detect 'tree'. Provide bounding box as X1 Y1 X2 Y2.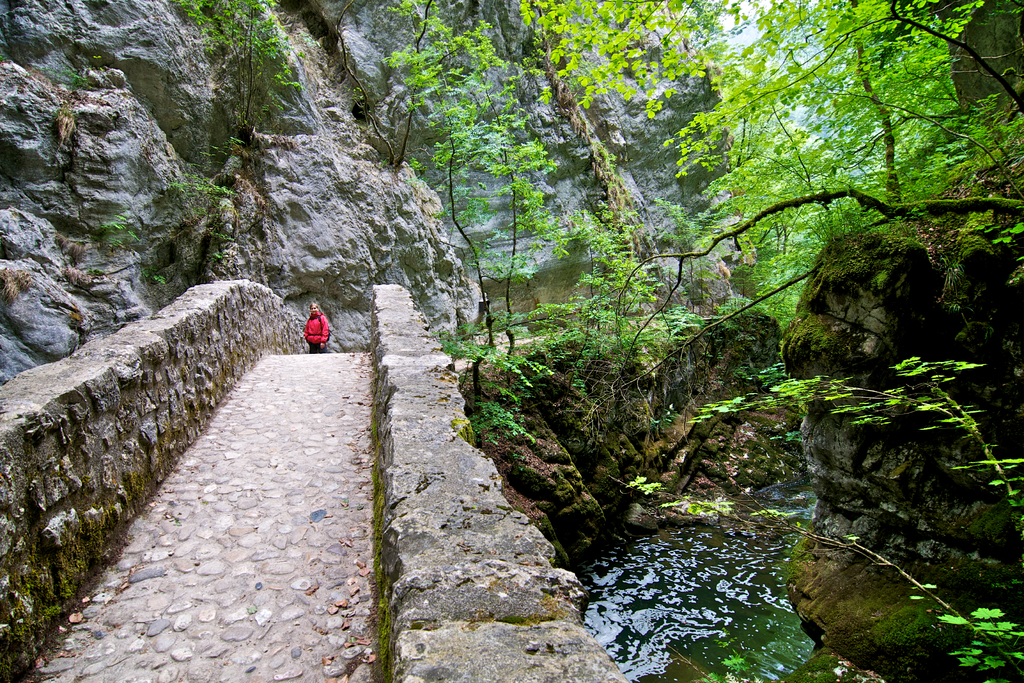
378 0 570 362.
